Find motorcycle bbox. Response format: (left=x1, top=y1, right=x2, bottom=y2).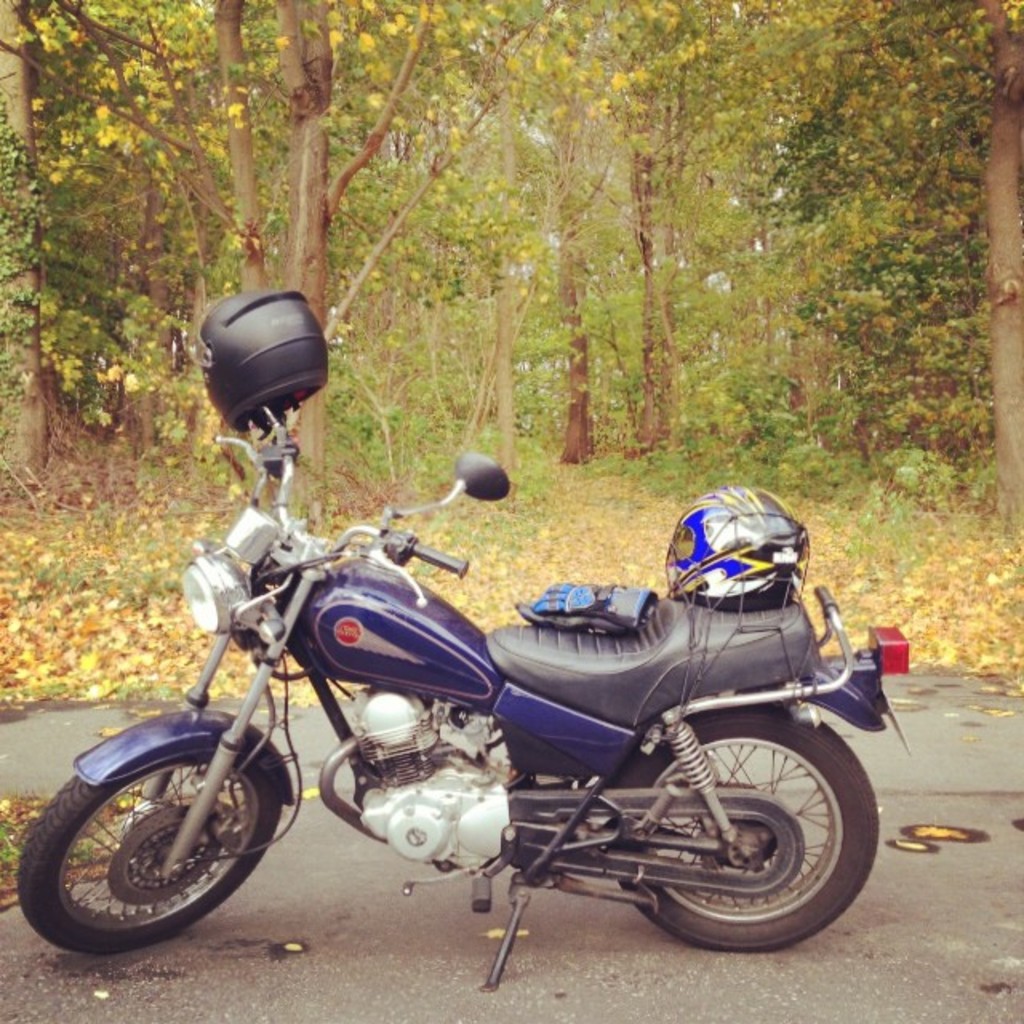
(left=43, top=418, right=912, bottom=992).
